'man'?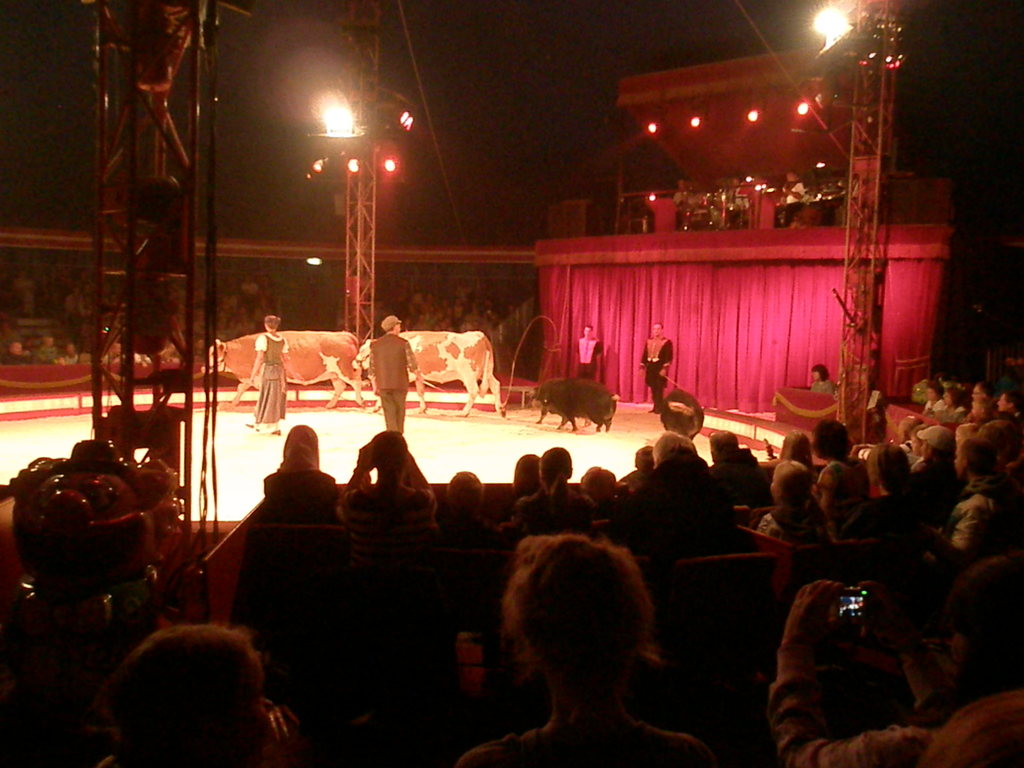
(left=606, top=431, right=745, bottom=561)
